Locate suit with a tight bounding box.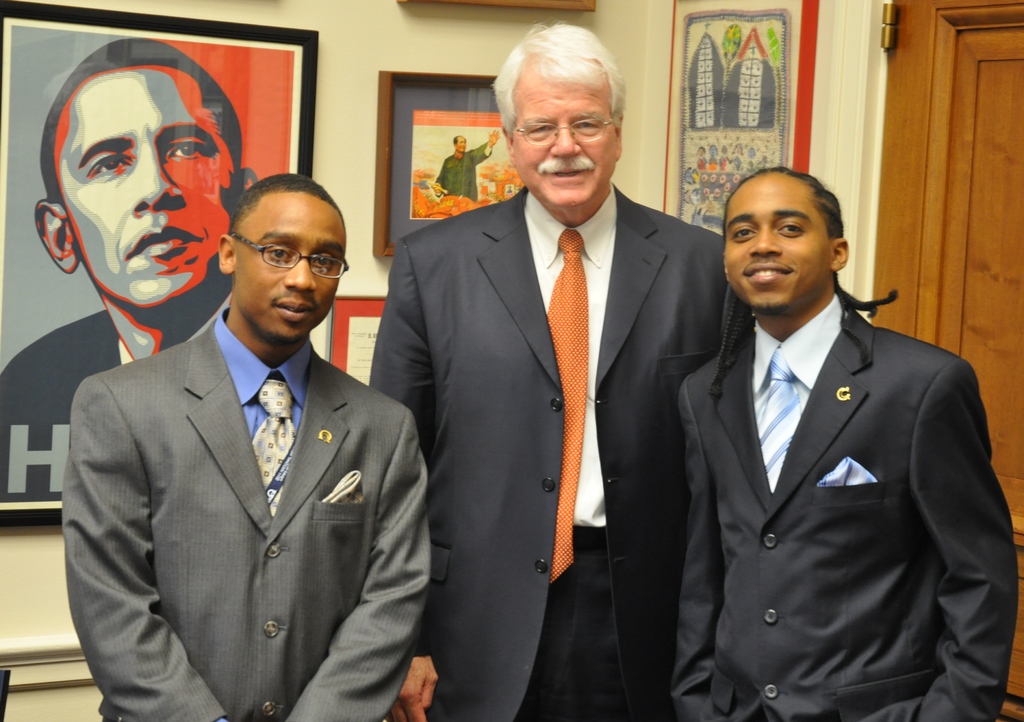
x1=367, y1=177, x2=751, y2=721.
